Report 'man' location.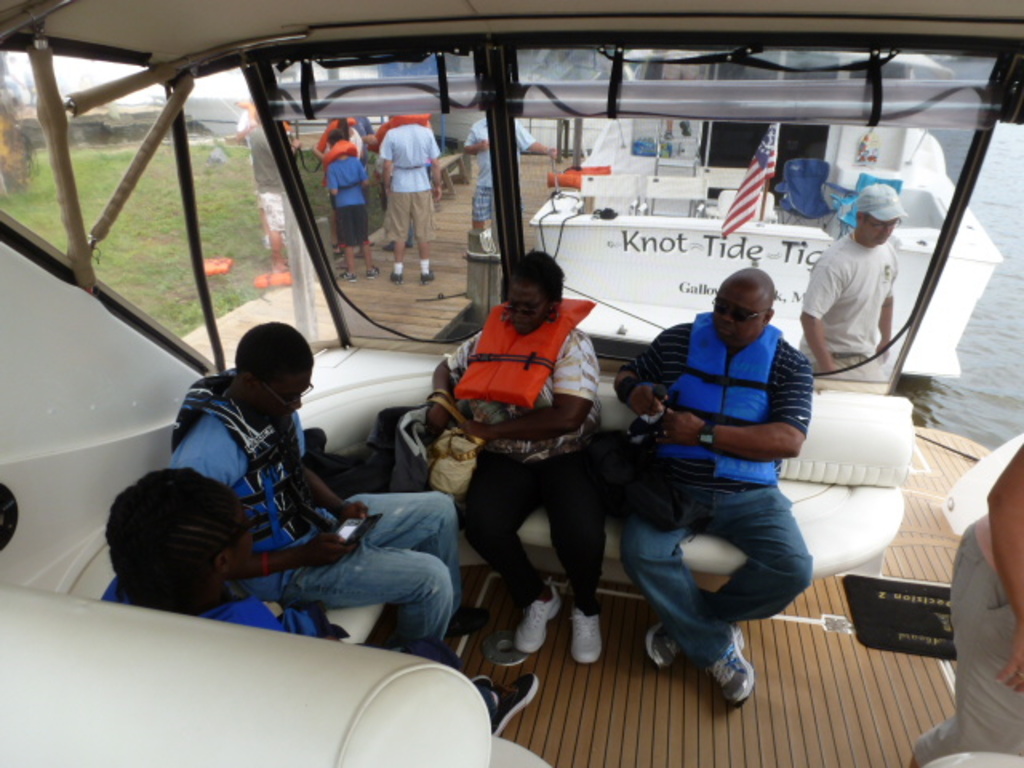
Report: rect(235, 104, 290, 253).
